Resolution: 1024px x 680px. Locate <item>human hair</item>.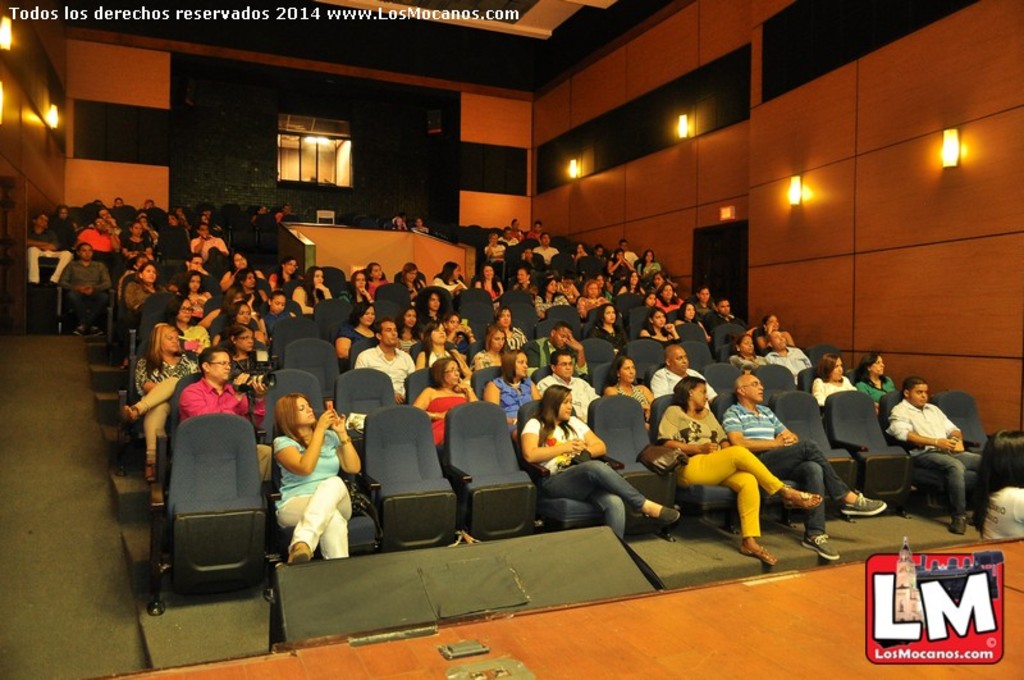
bbox=(443, 311, 458, 320).
